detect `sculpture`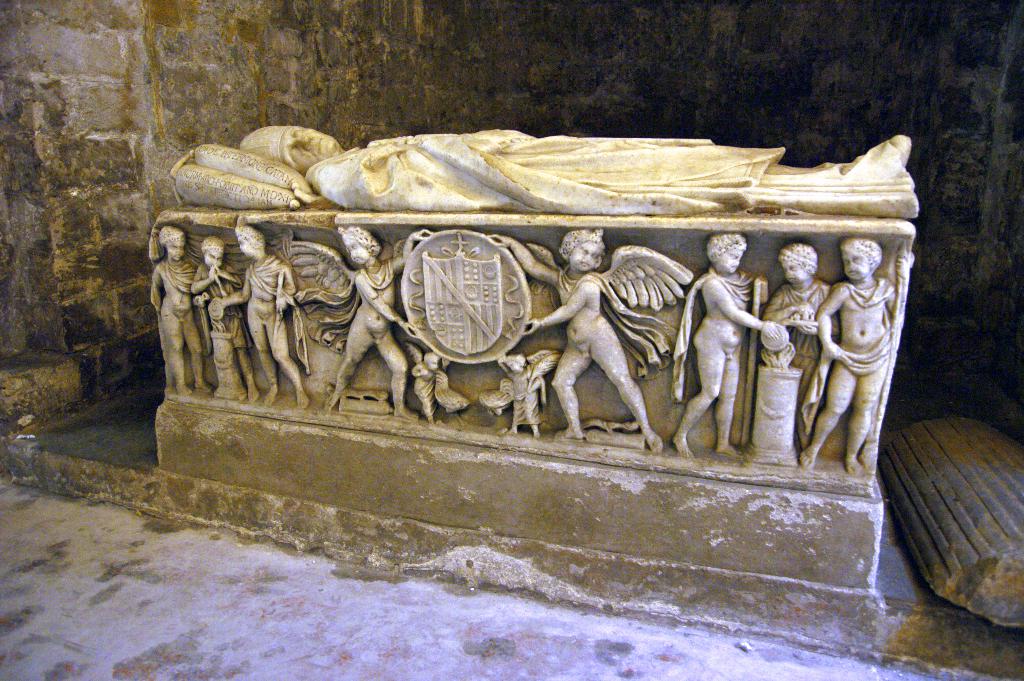
(225, 225, 314, 405)
